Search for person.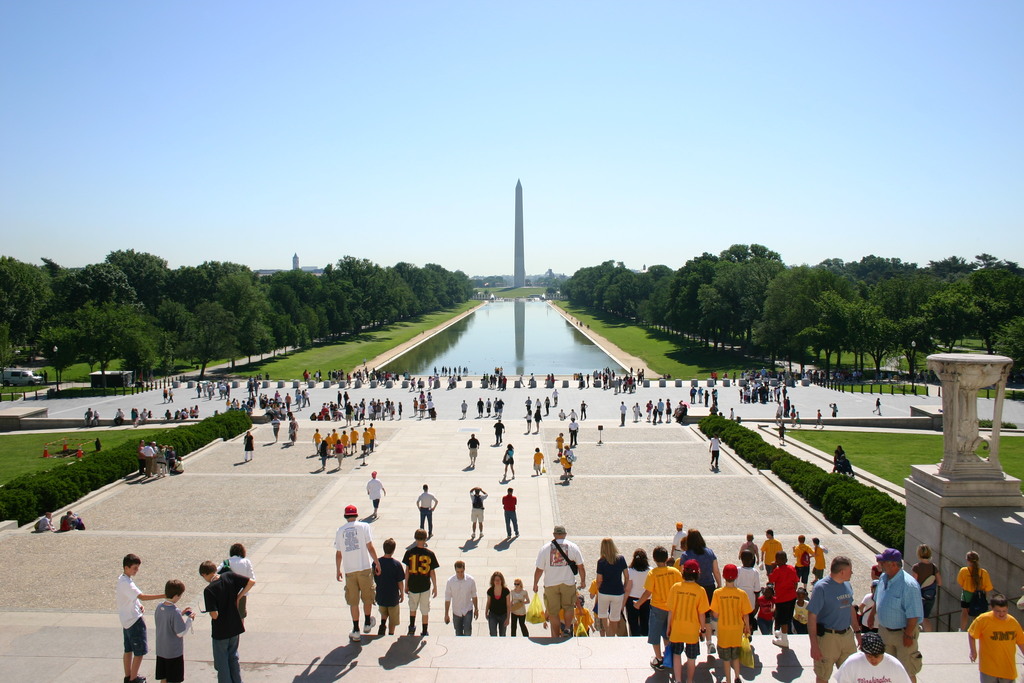
Found at region(509, 576, 529, 637).
